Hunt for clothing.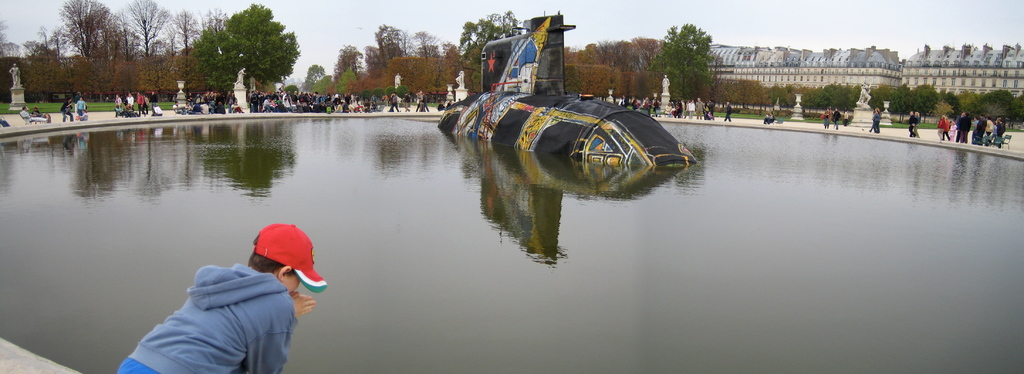
Hunted down at box(842, 111, 846, 122).
